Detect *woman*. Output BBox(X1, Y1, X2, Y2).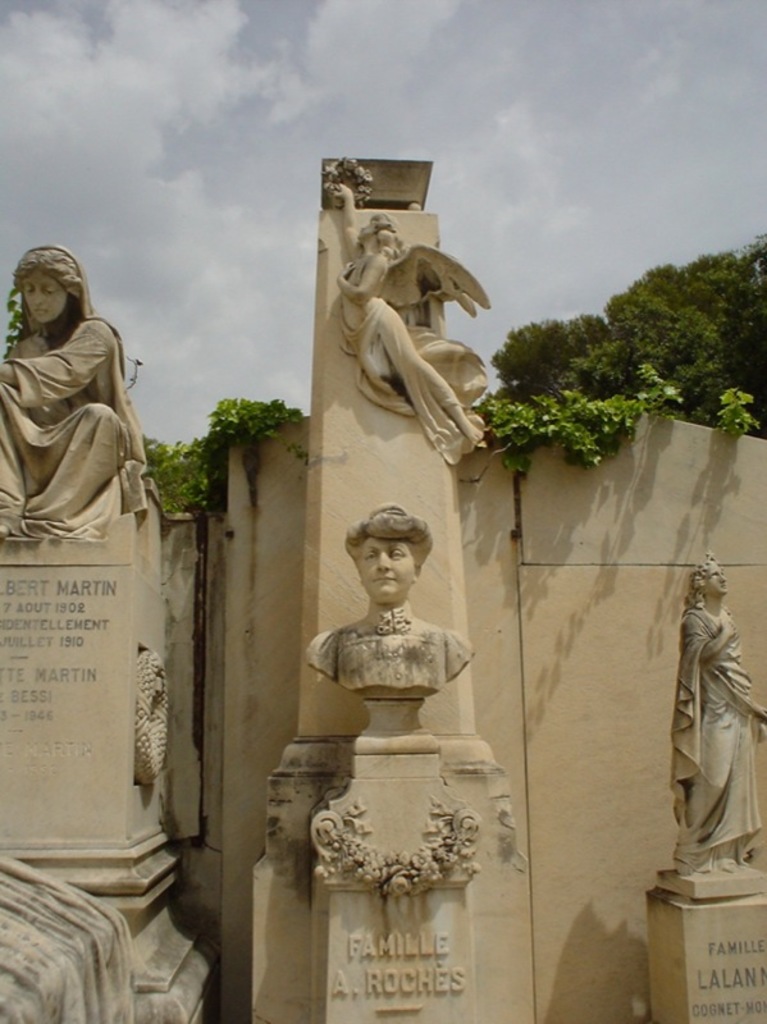
BBox(305, 504, 474, 698).
